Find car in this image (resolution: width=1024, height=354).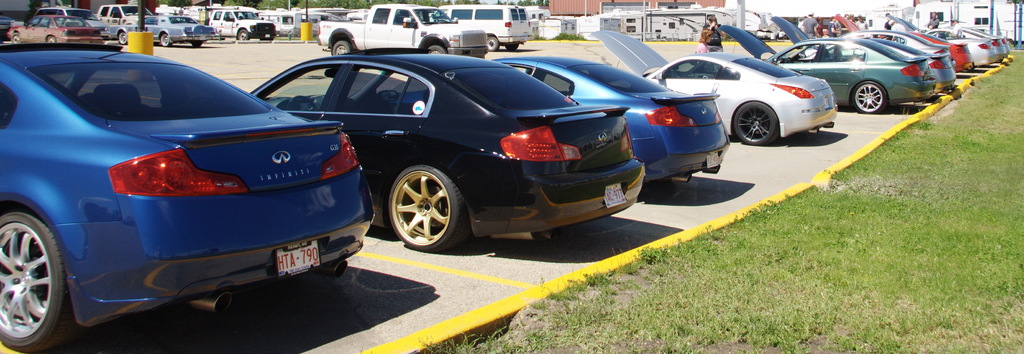
Rect(0, 31, 356, 331).
